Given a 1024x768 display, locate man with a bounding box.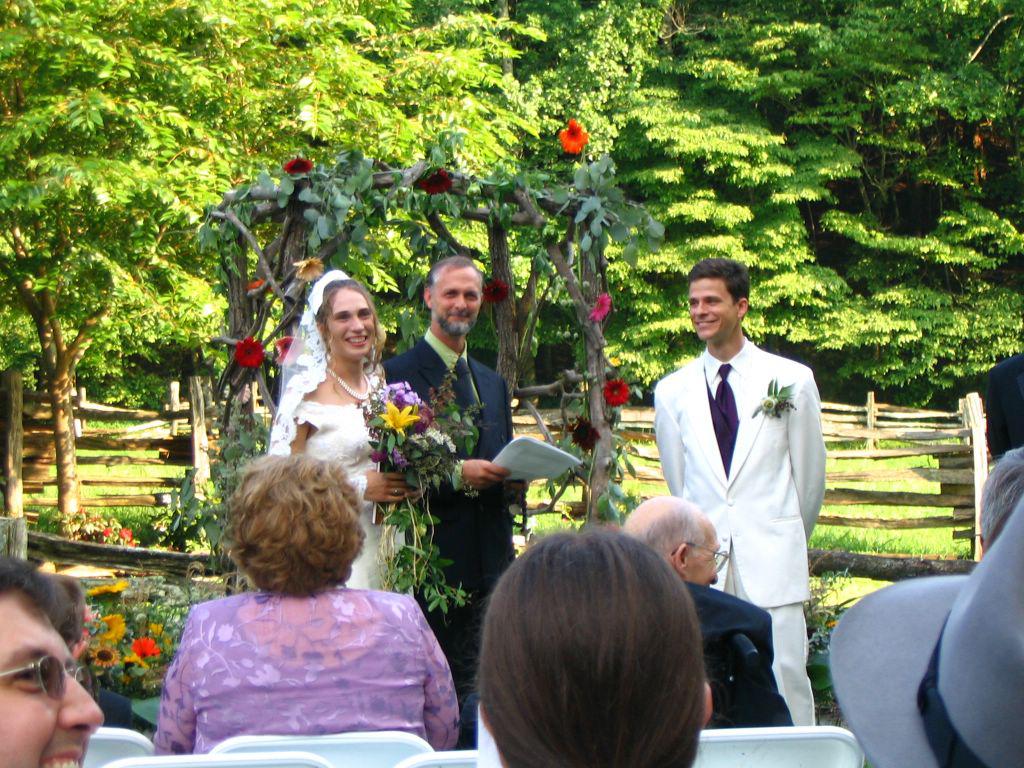
Located: detection(607, 496, 793, 729).
